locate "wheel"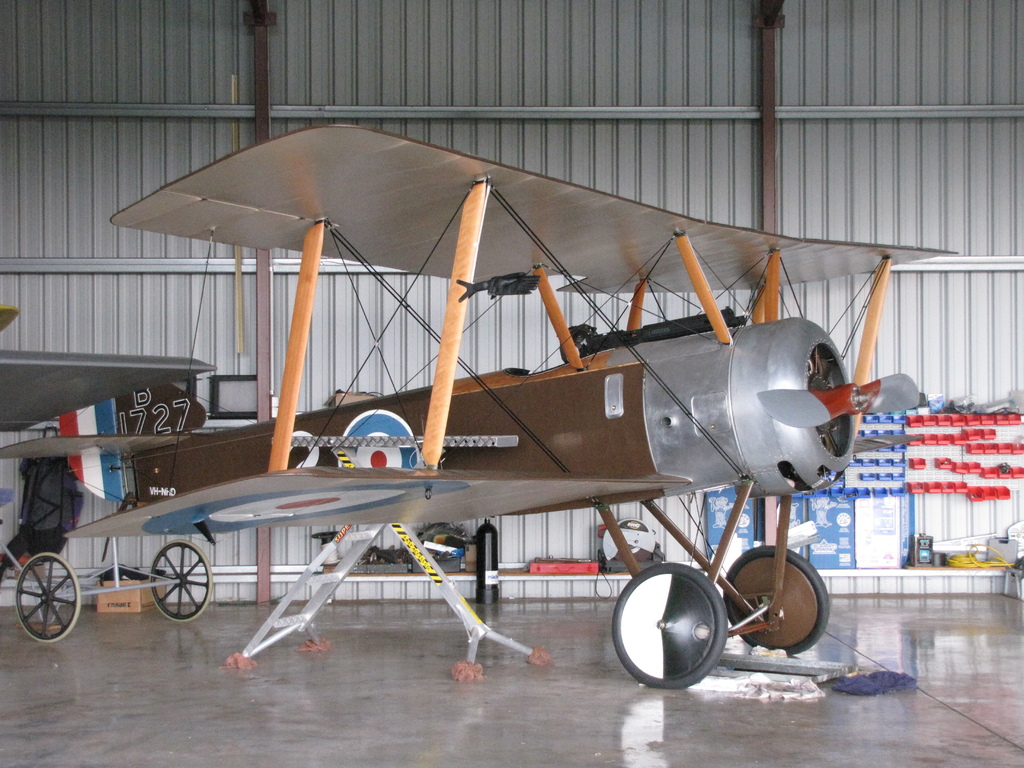
(15,551,81,645)
